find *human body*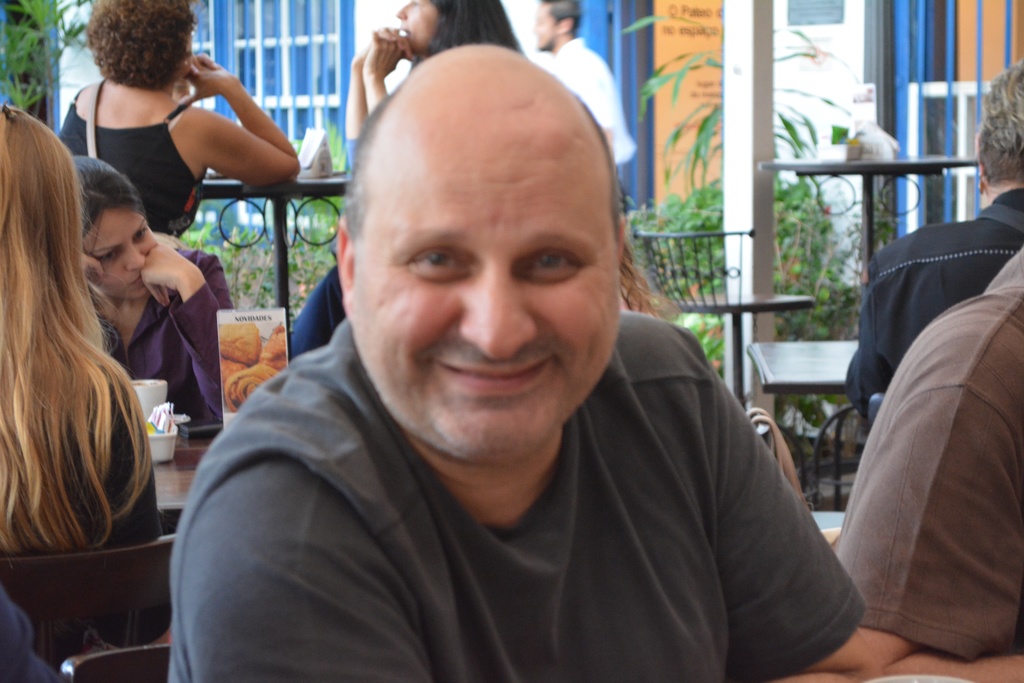
344:27:516:147
